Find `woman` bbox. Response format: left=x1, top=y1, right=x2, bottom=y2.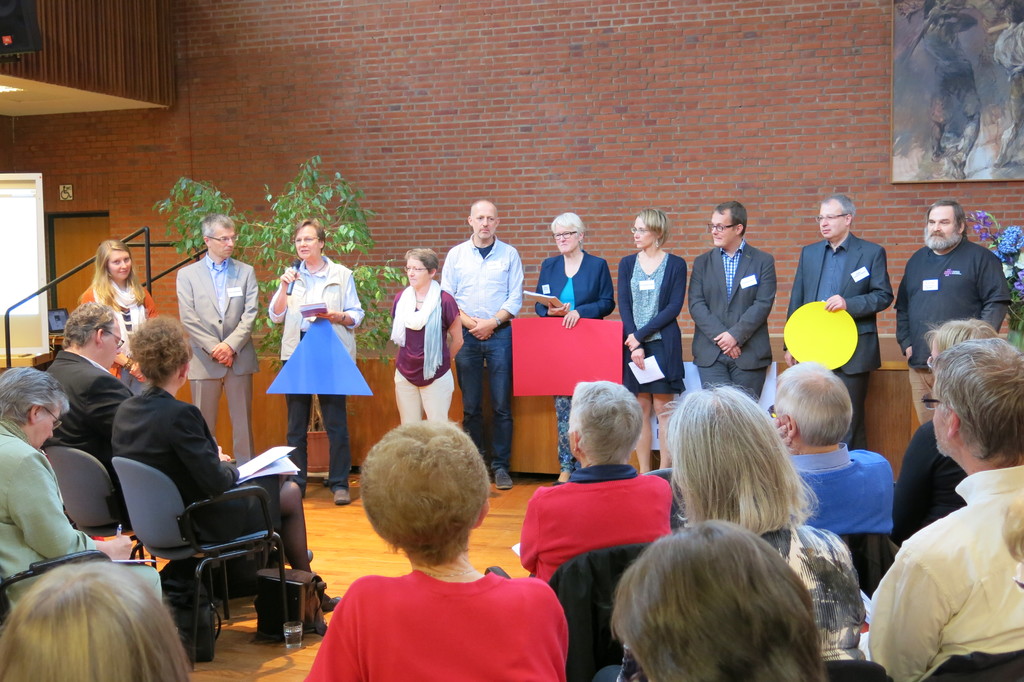
left=0, top=560, right=191, bottom=681.
